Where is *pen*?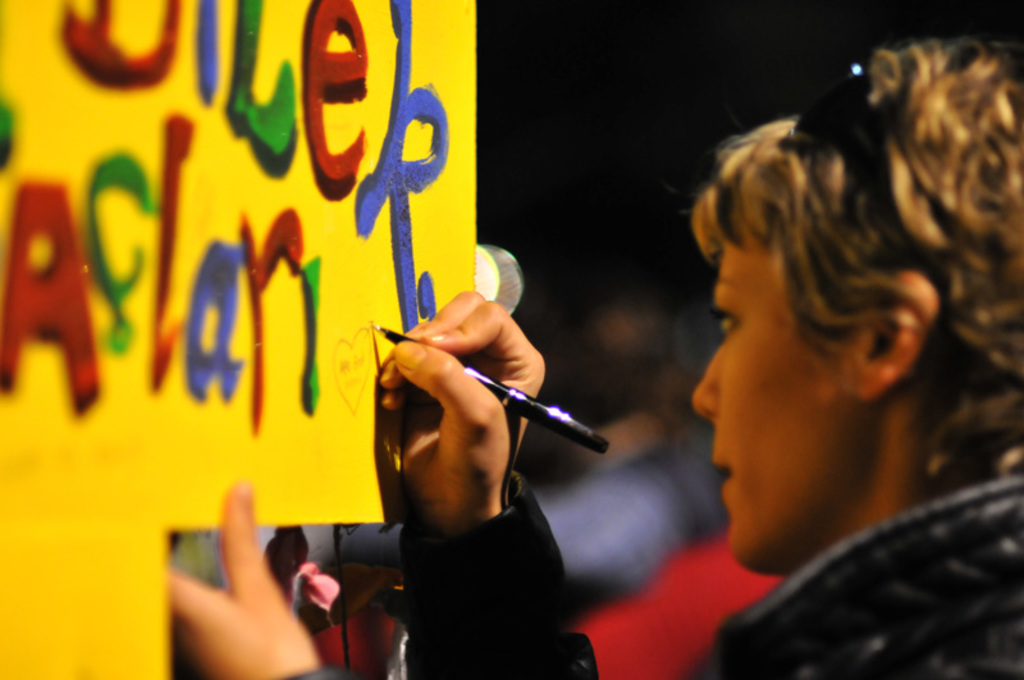
[372,323,612,457].
